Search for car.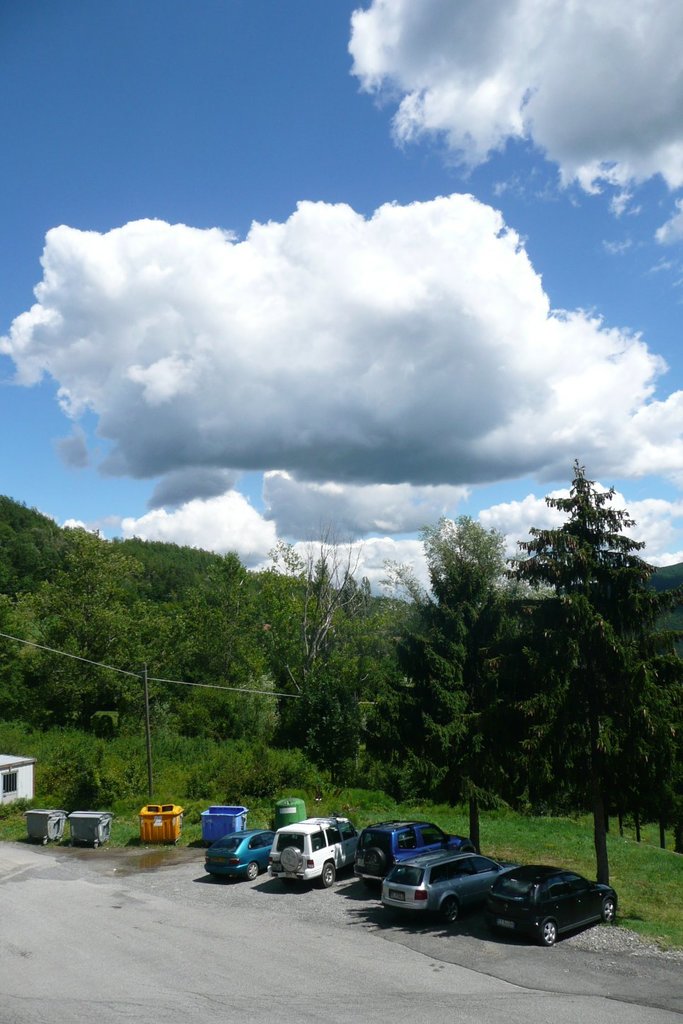
Found at (270, 817, 356, 896).
